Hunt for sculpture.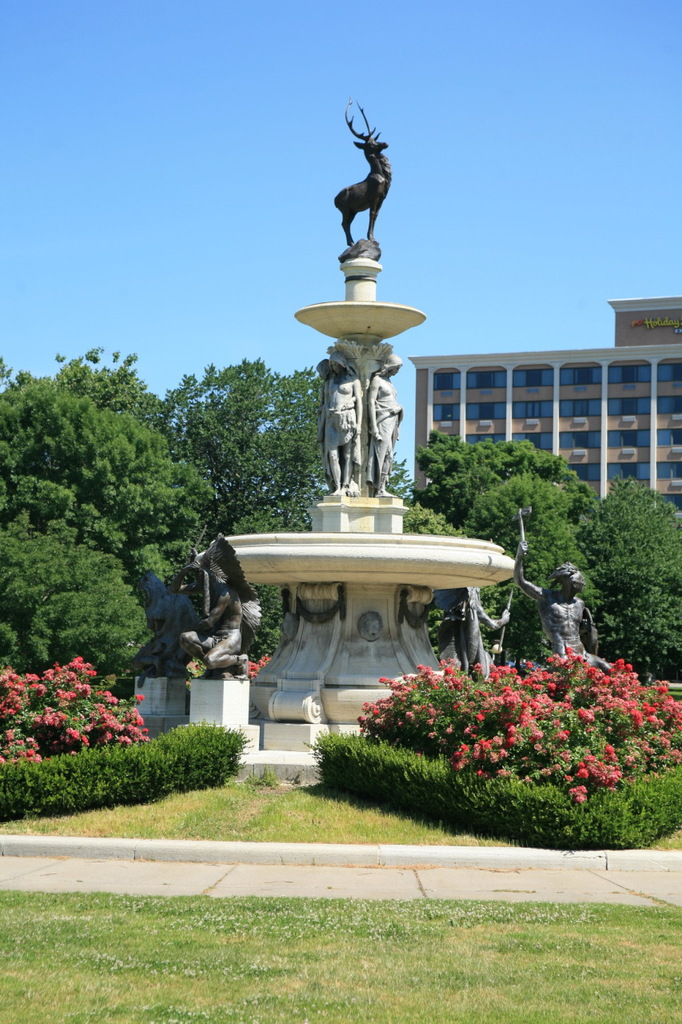
Hunted down at x1=176 y1=546 x2=317 y2=679.
